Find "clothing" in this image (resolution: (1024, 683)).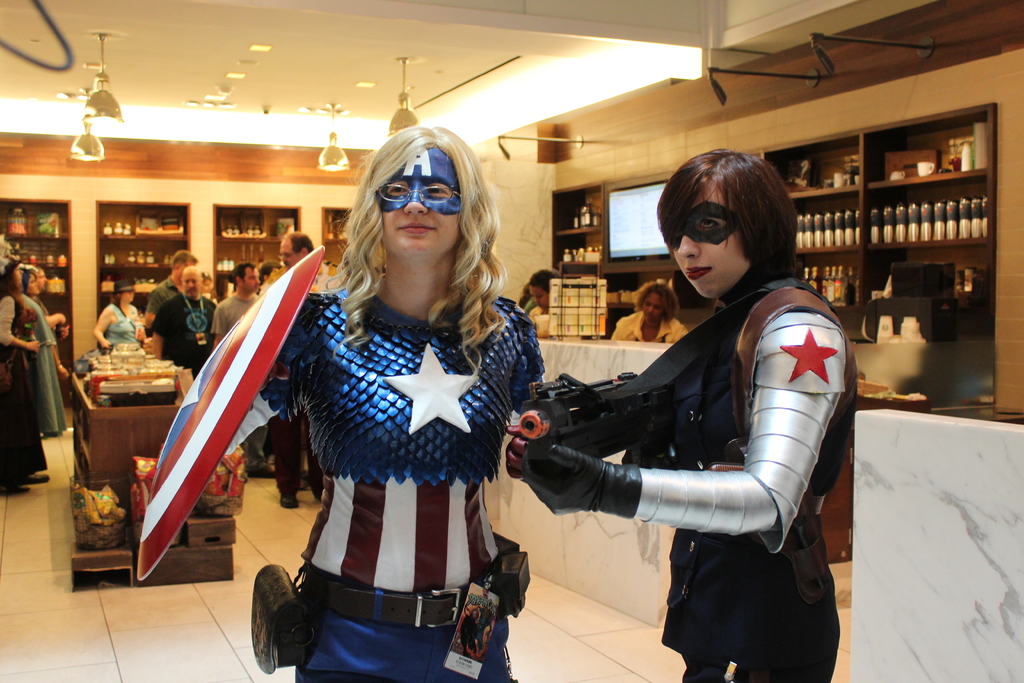
box=[209, 293, 266, 465].
